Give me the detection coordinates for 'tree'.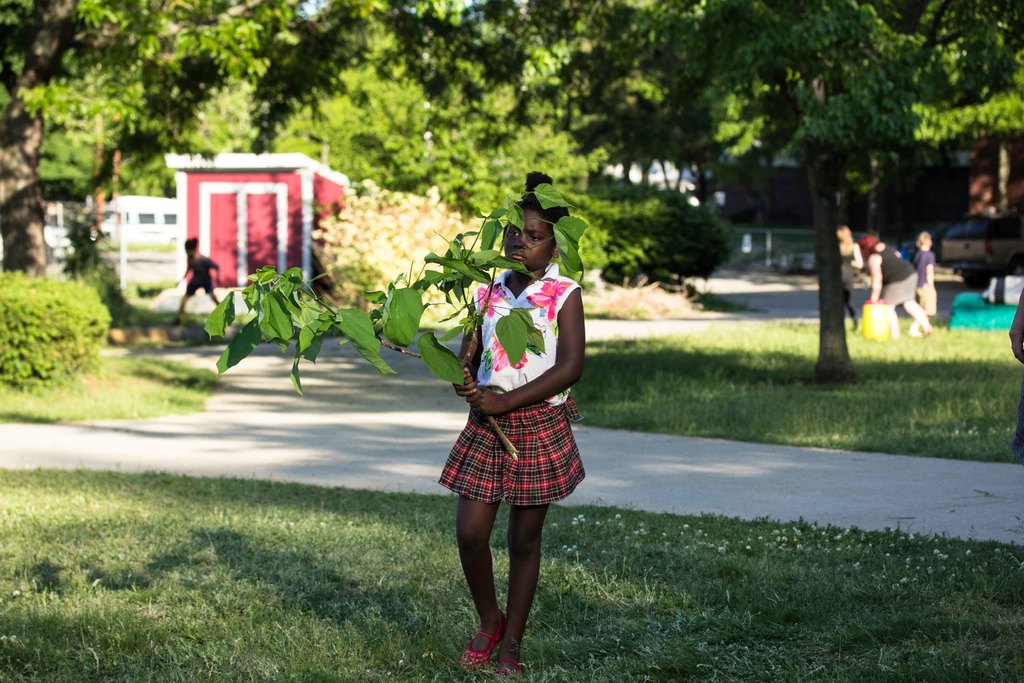
rect(0, 0, 364, 280).
